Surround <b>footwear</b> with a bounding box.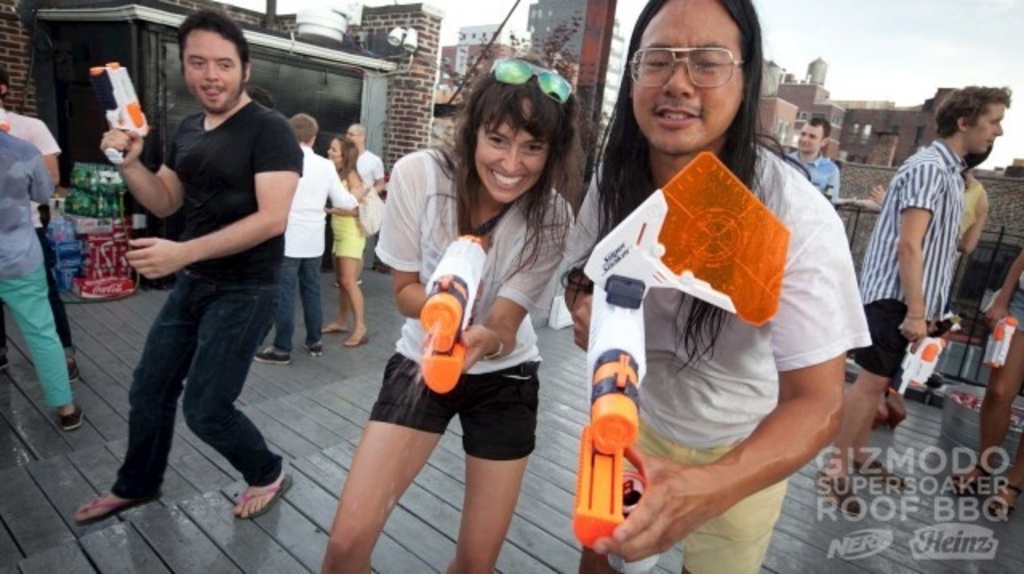
l=950, t=465, r=976, b=500.
